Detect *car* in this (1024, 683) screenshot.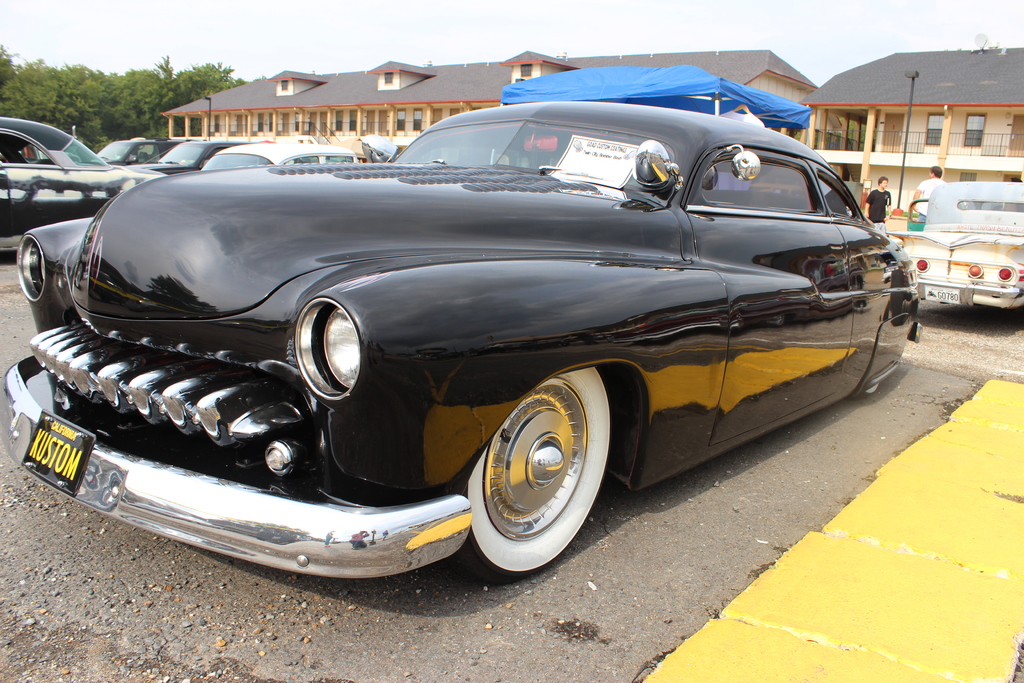
Detection: (0,113,168,251).
